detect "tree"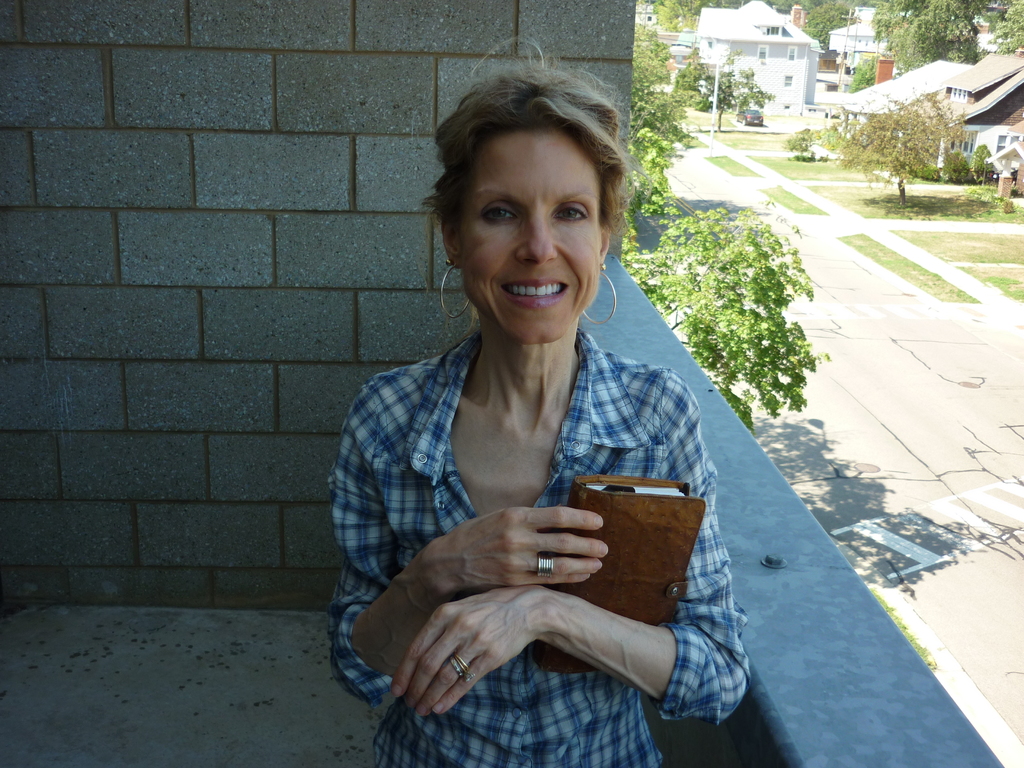
(left=970, top=141, right=995, bottom=176)
